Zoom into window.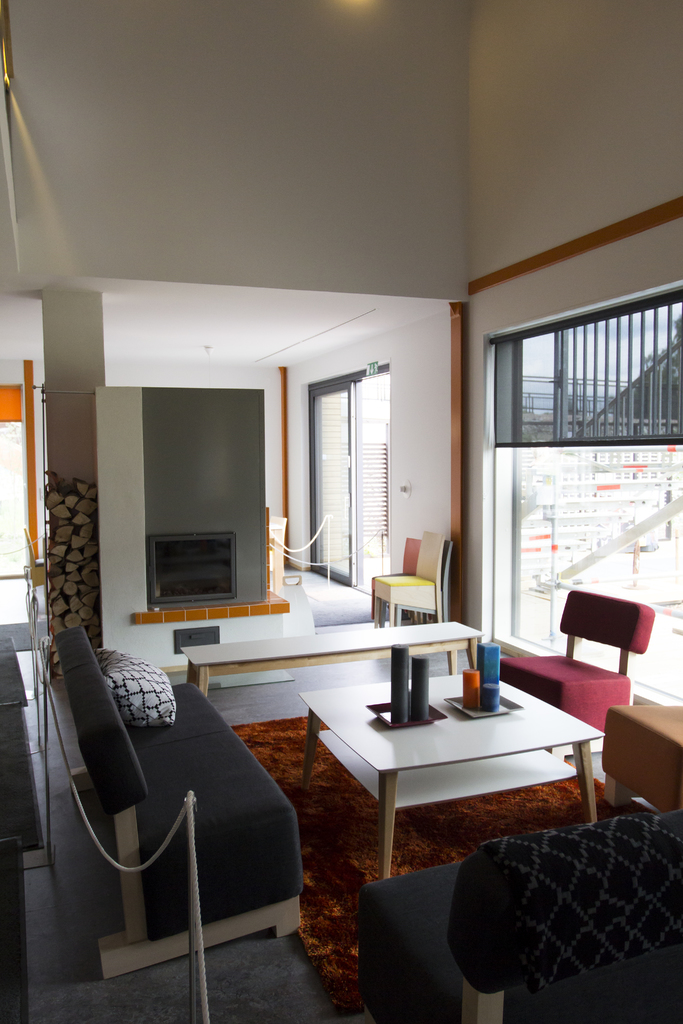
Zoom target: 479,279,668,477.
